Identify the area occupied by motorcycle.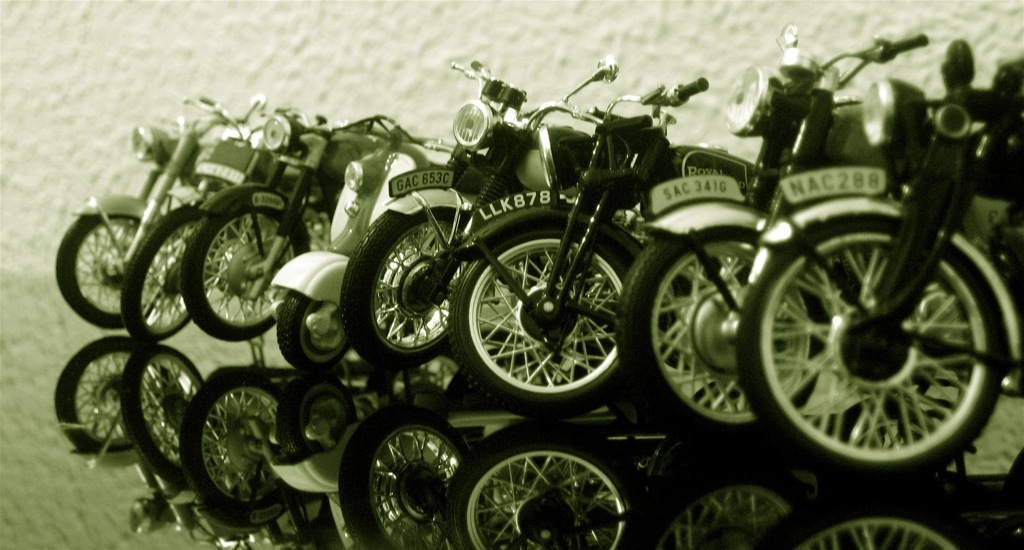
Area: (x1=336, y1=57, x2=611, y2=372).
